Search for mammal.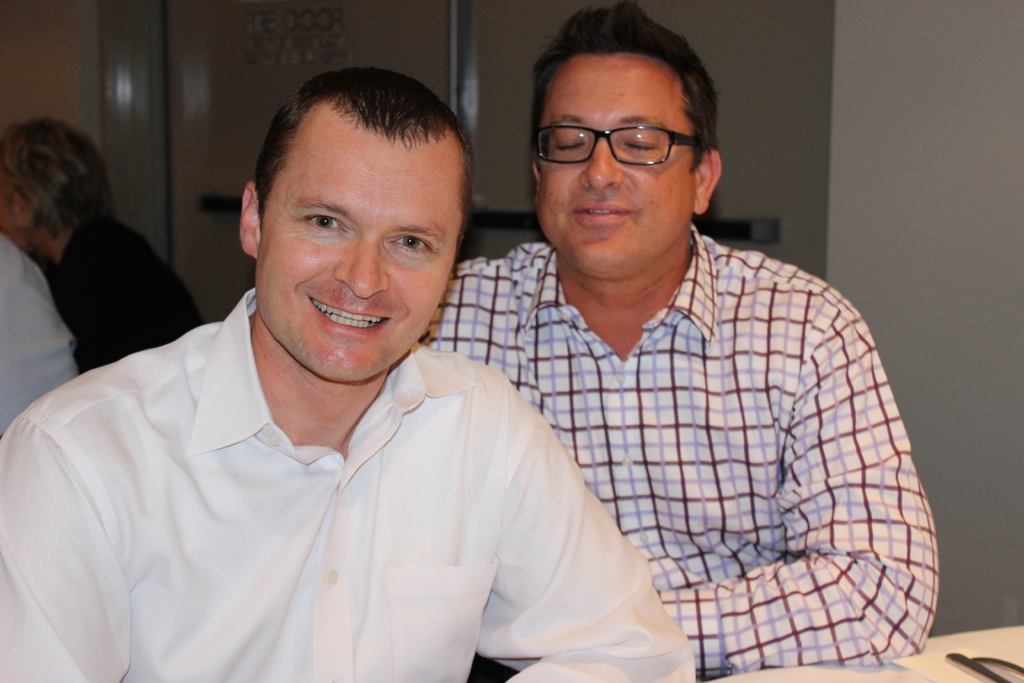
Found at [left=0, top=228, right=77, bottom=426].
